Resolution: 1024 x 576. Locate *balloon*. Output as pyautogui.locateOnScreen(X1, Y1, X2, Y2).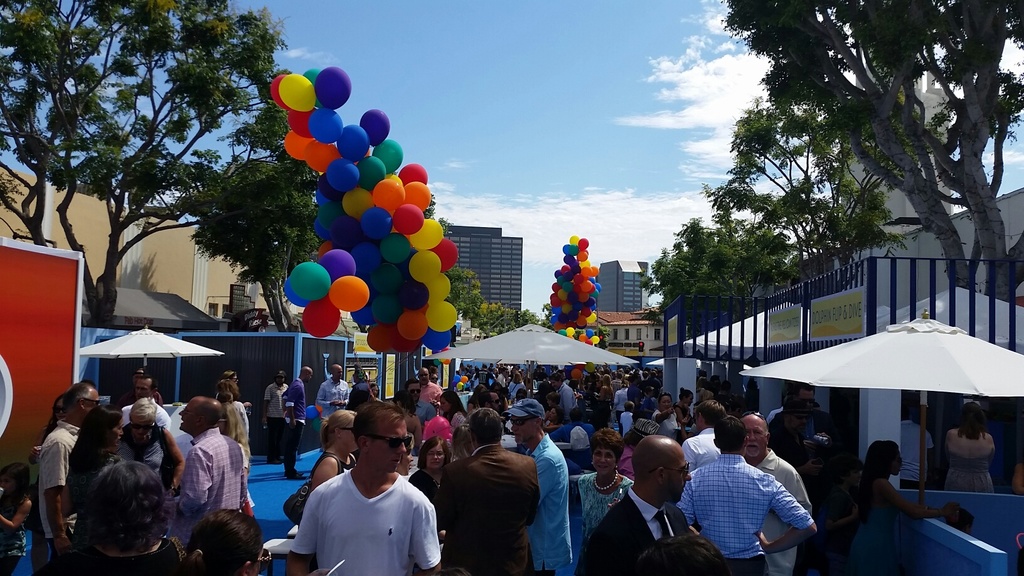
pyautogui.locateOnScreen(397, 164, 426, 184).
